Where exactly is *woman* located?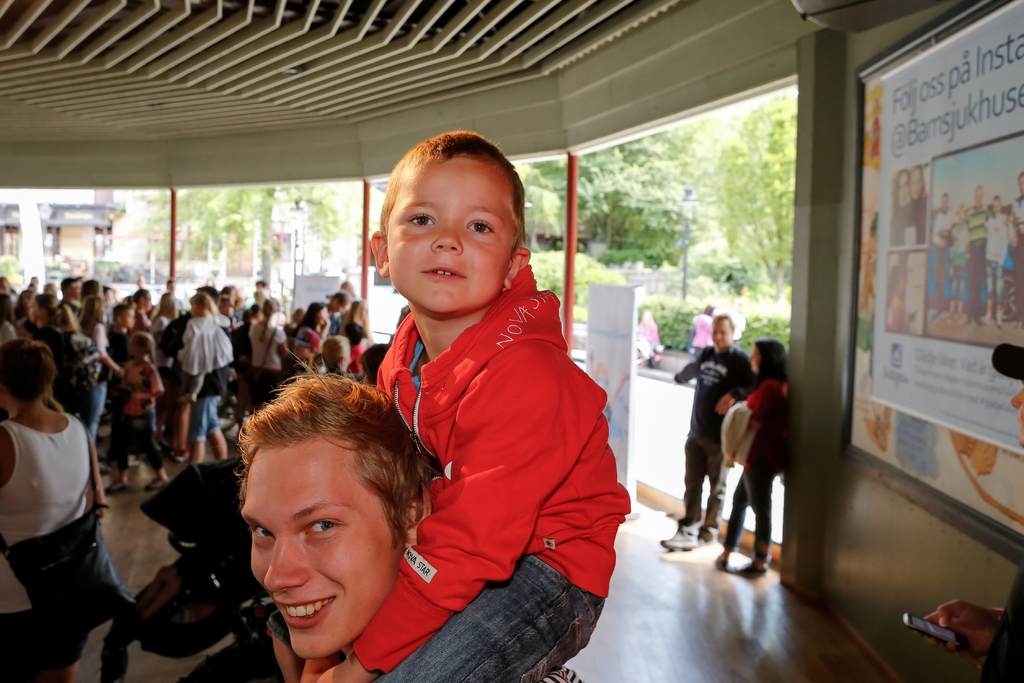
Its bounding box is box=[79, 294, 126, 441].
